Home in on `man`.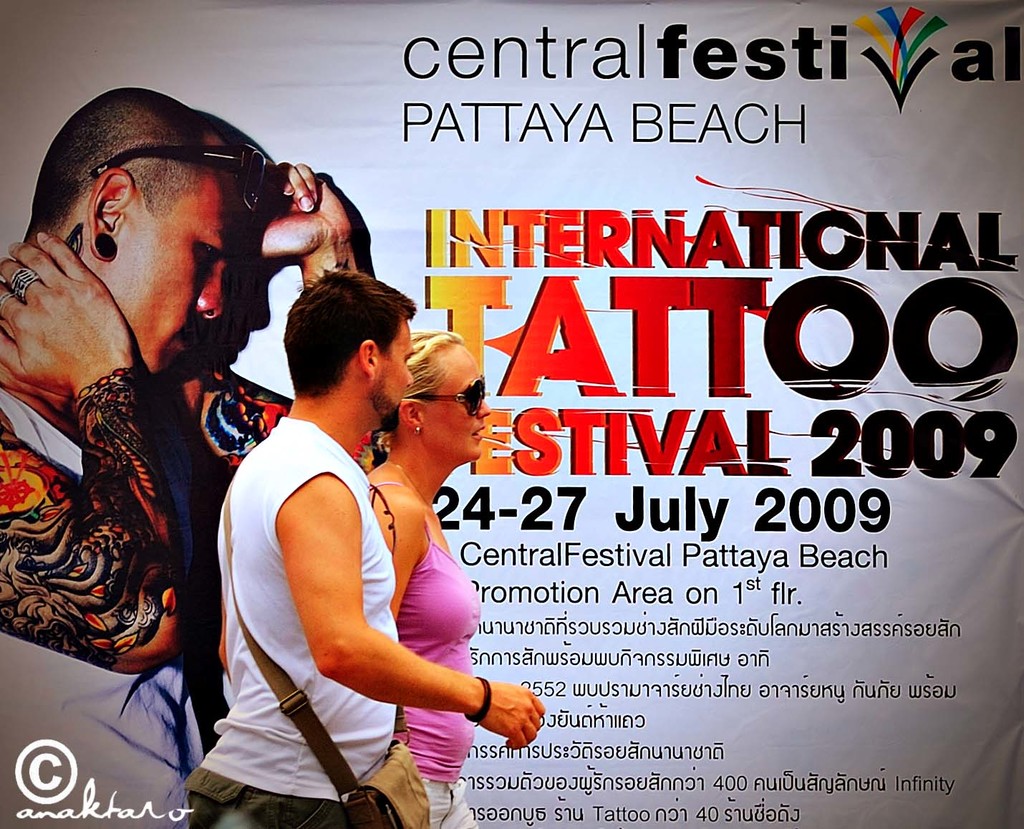
Homed in at region(180, 269, 546, 828).
